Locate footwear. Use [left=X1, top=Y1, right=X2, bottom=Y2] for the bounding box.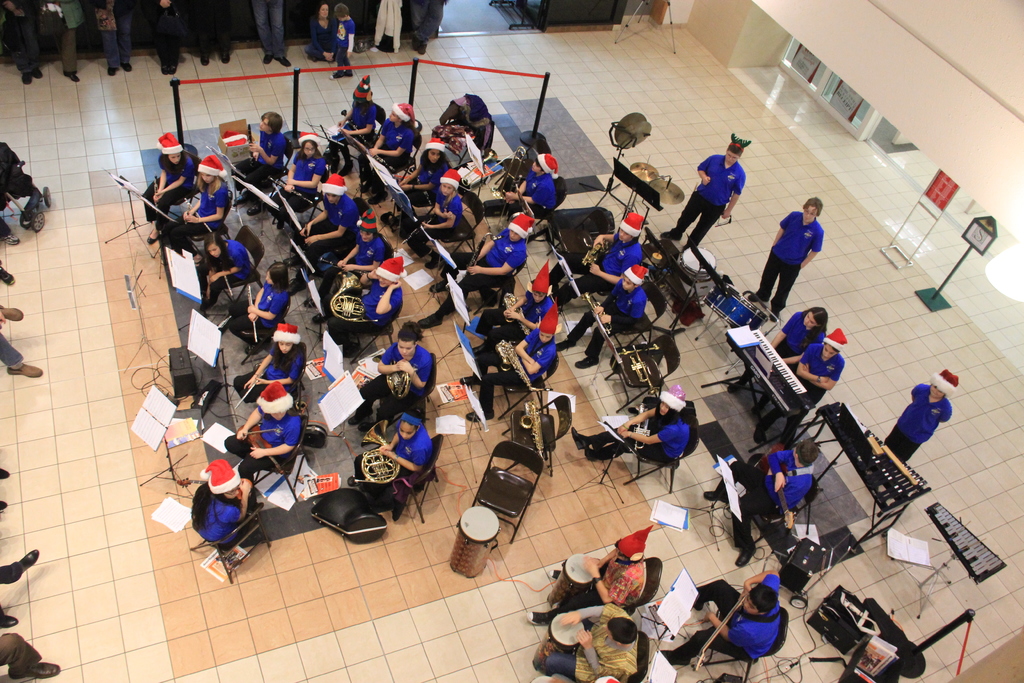
[left=344, top=475, right=361, bottom=483].
